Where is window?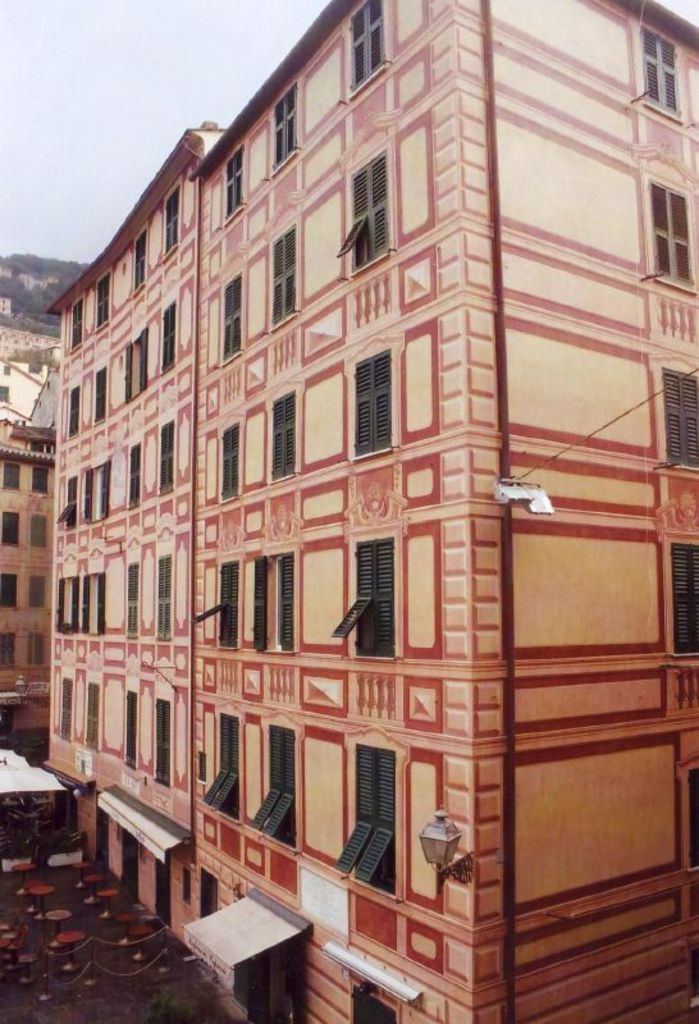
(351,987,396,1023).
